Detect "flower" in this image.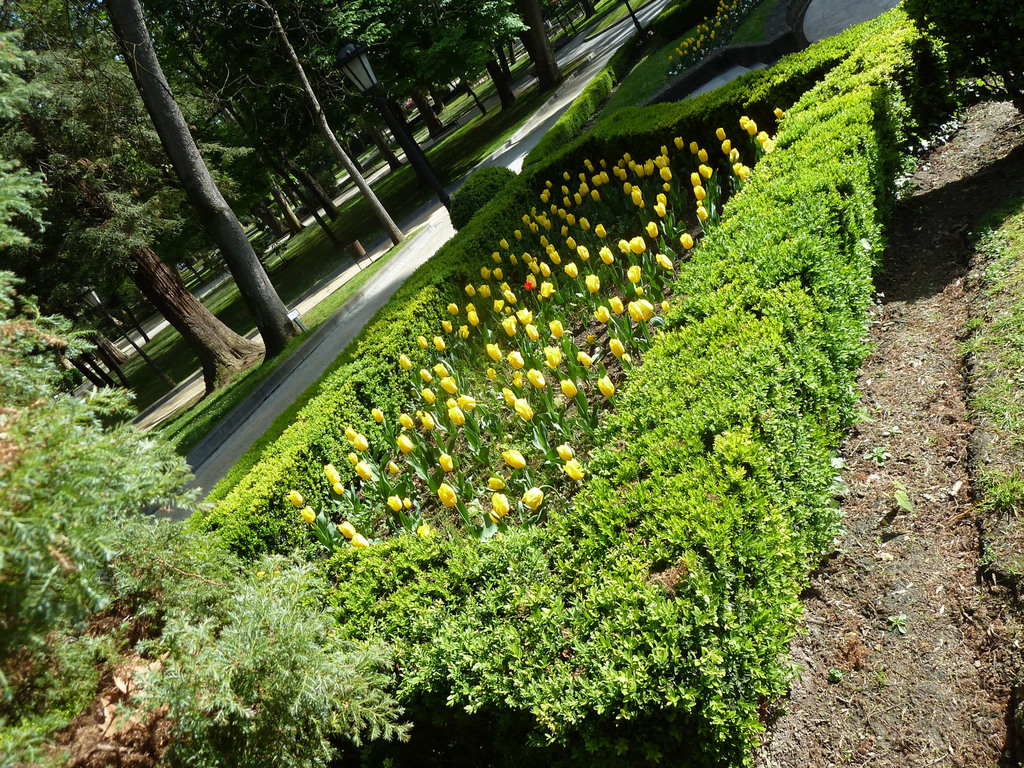
Detection: {"x1": 661, "y1": 182, "x2": 670, "y2": 192}.
